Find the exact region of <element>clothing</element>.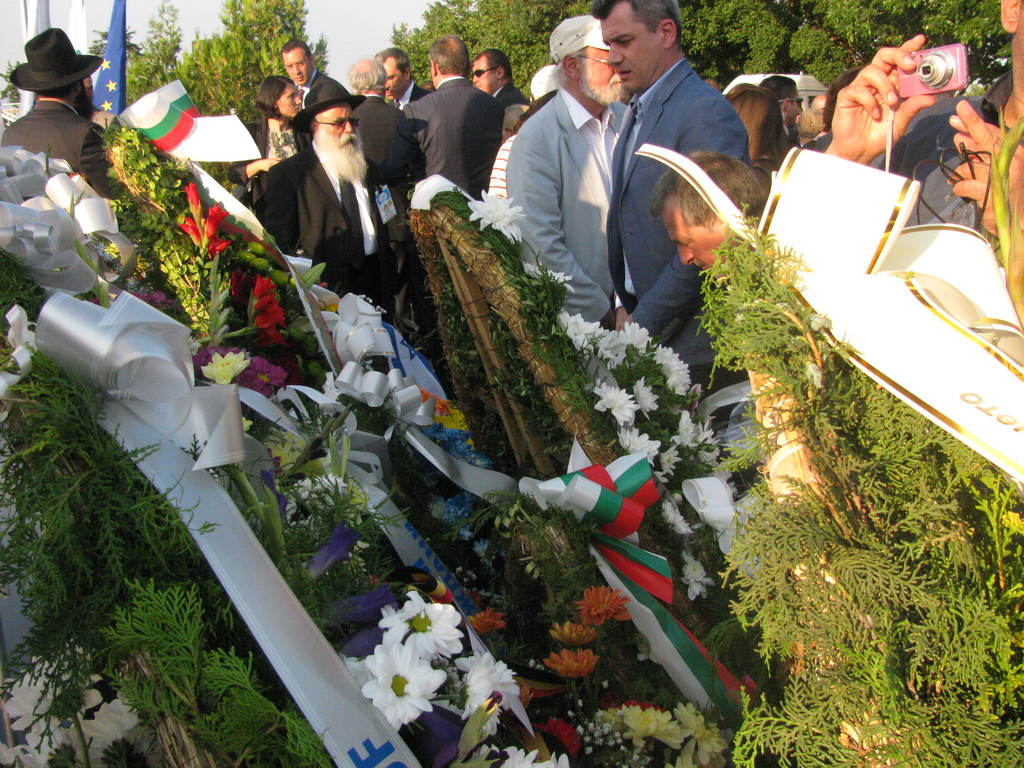
Exact region: box=[504, 86, 627, 325].
